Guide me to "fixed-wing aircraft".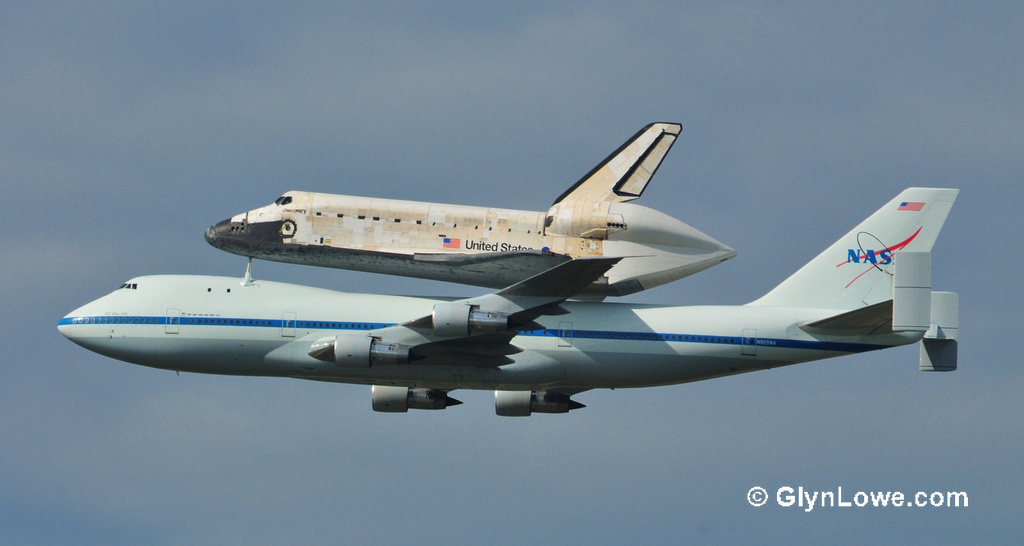
Guidance: region(199, 118, 742, 298).
